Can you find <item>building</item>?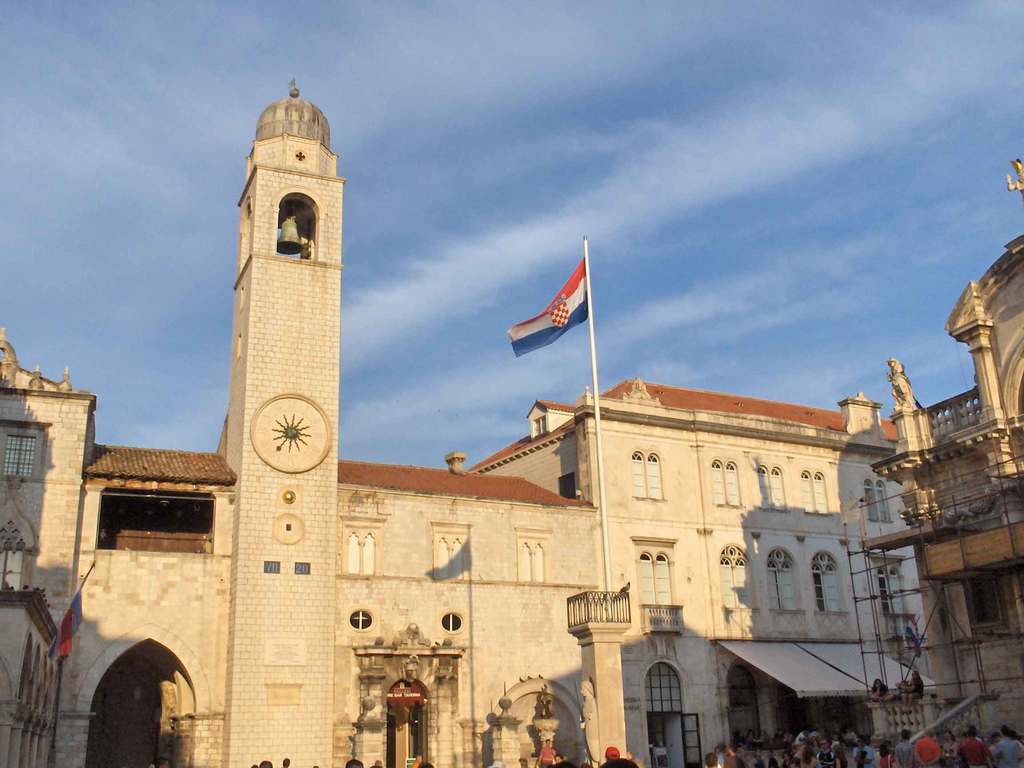
Yes, bounding box: 0,76,929,767.
